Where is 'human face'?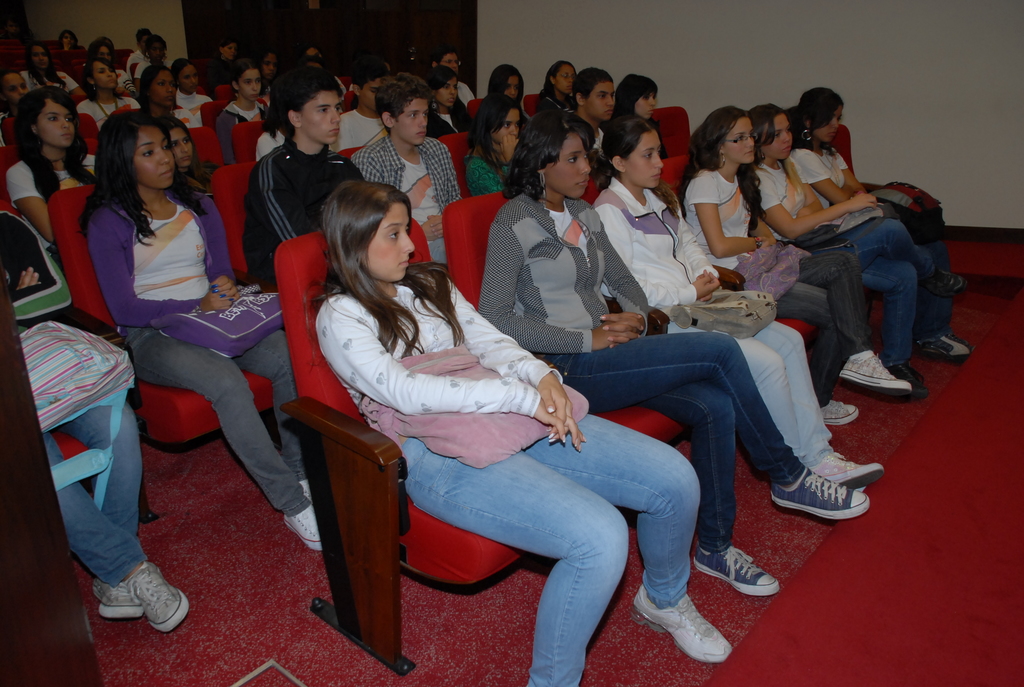
rect(297, 89, 342, 145).
